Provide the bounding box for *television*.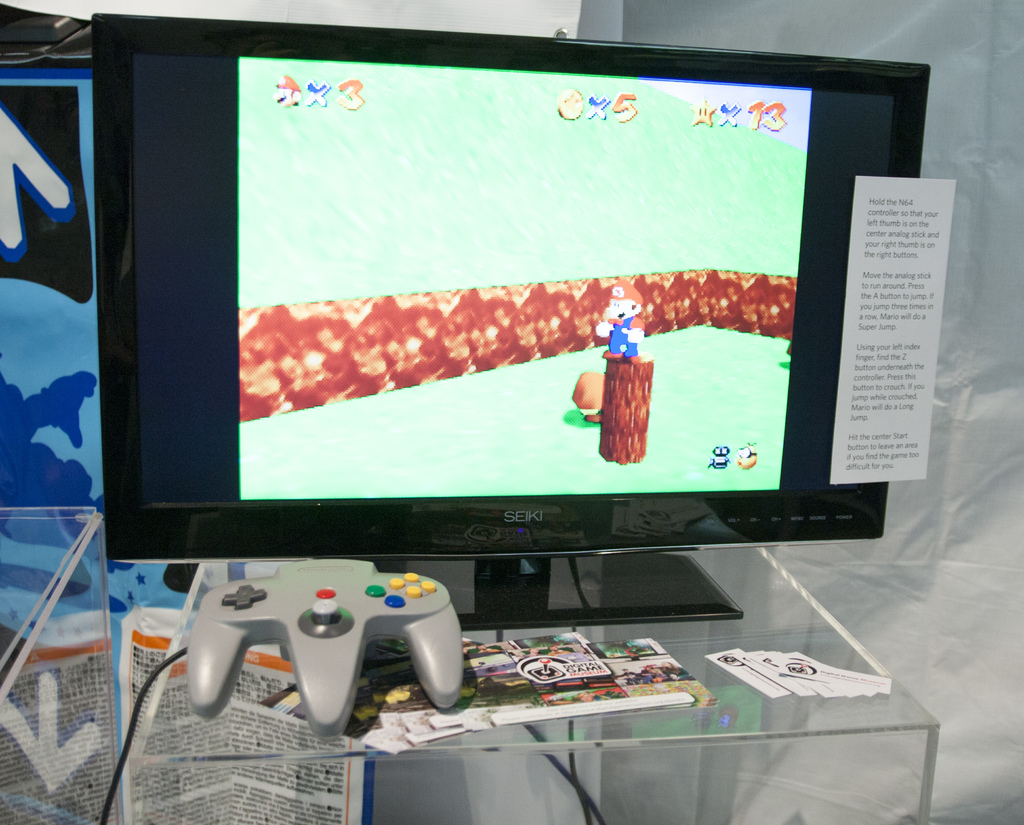
[97,13,931,618].
